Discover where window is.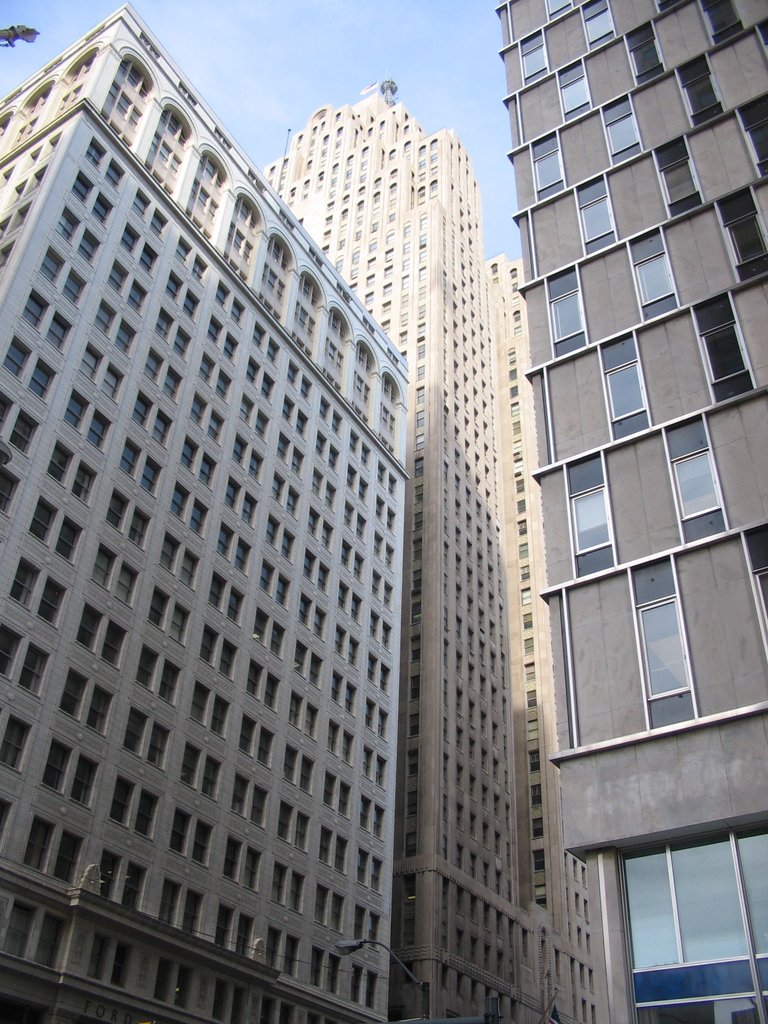
Discovered at bbox=(623, 224, 679, 322).
